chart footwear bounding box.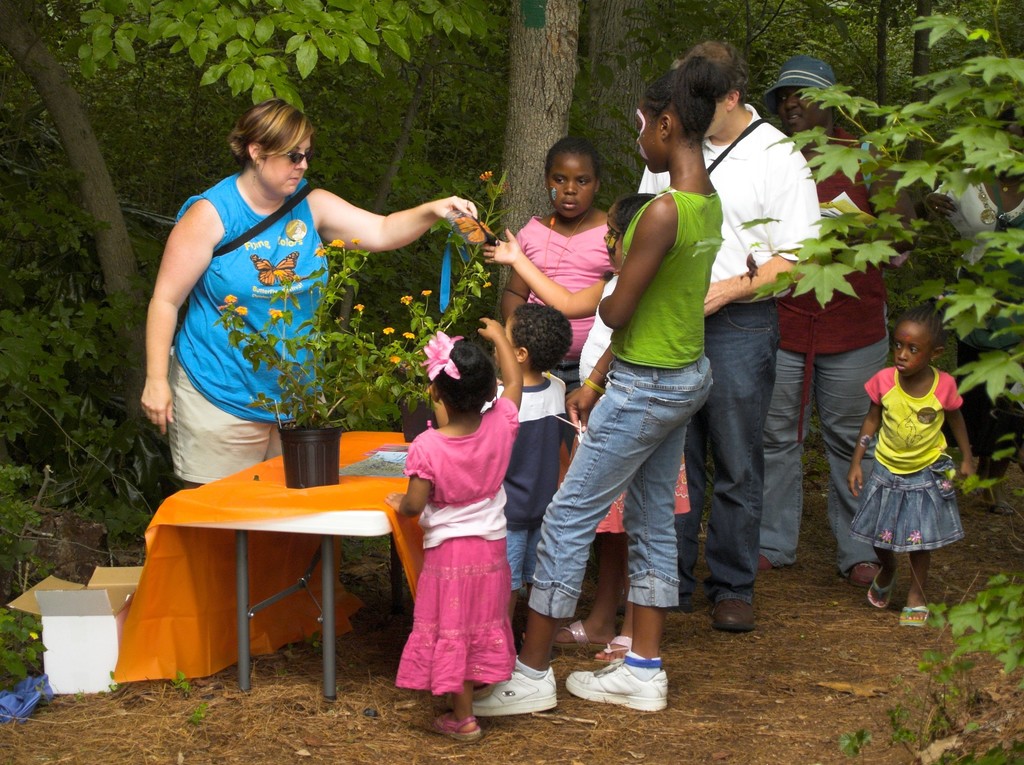
Charted: [524,619,607,645].
